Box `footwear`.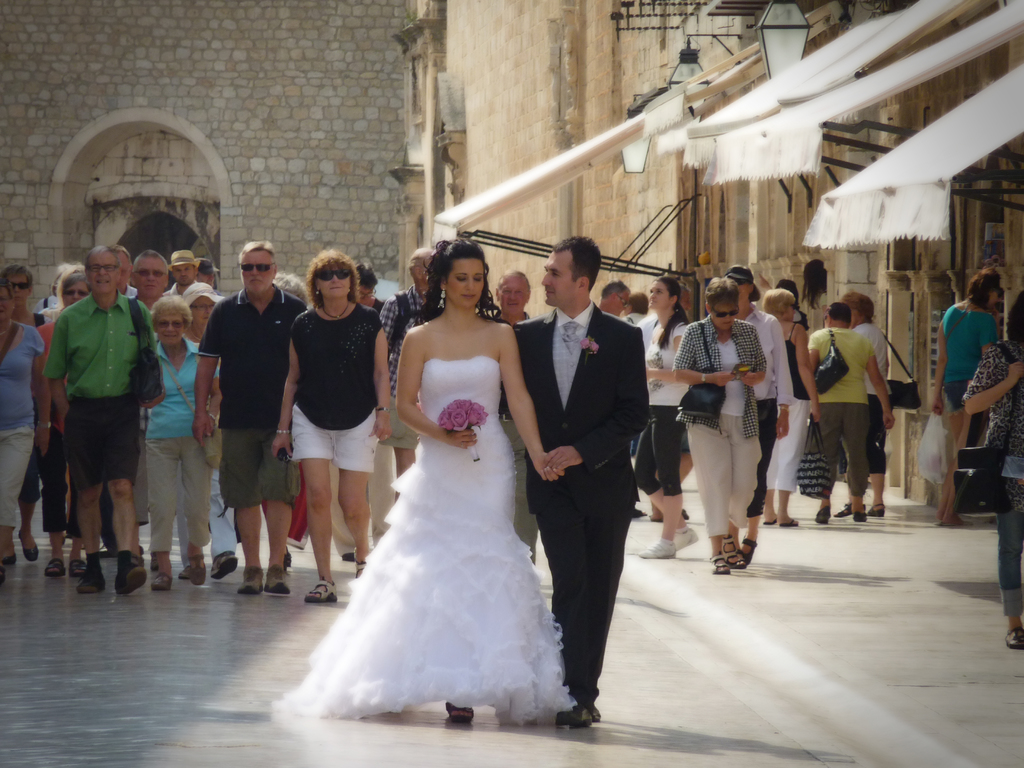
[x1=266, y1=563, x2=290, y2=596].
